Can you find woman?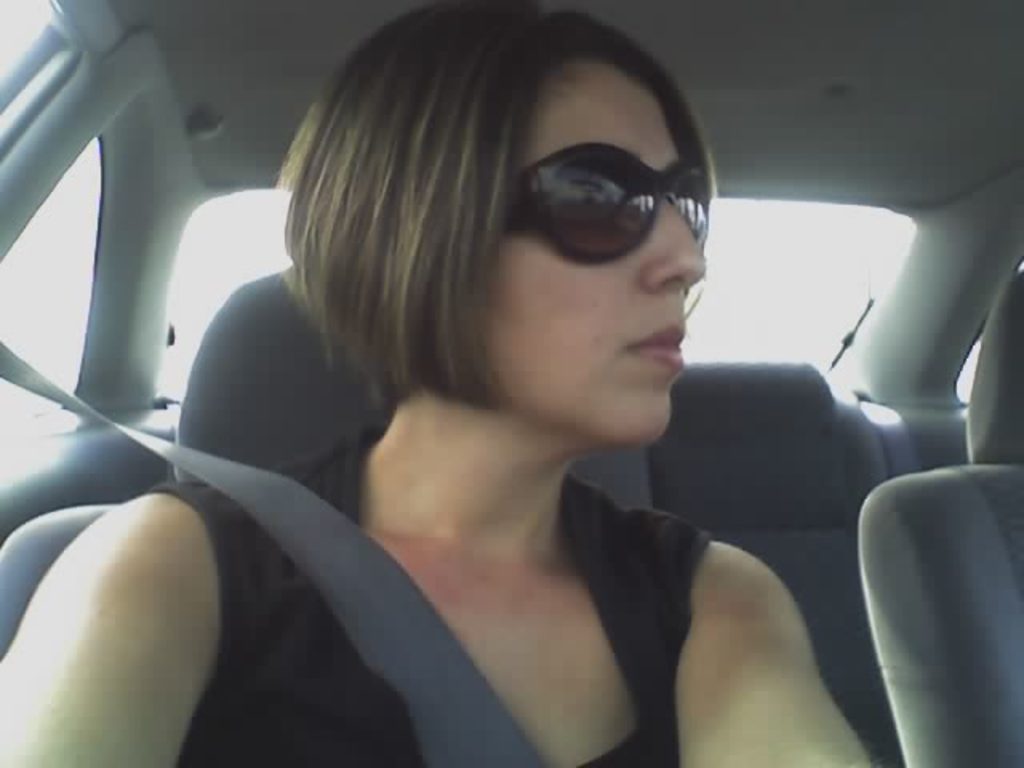
Yes, bounding box: detection(102, 24, 878, 767).
